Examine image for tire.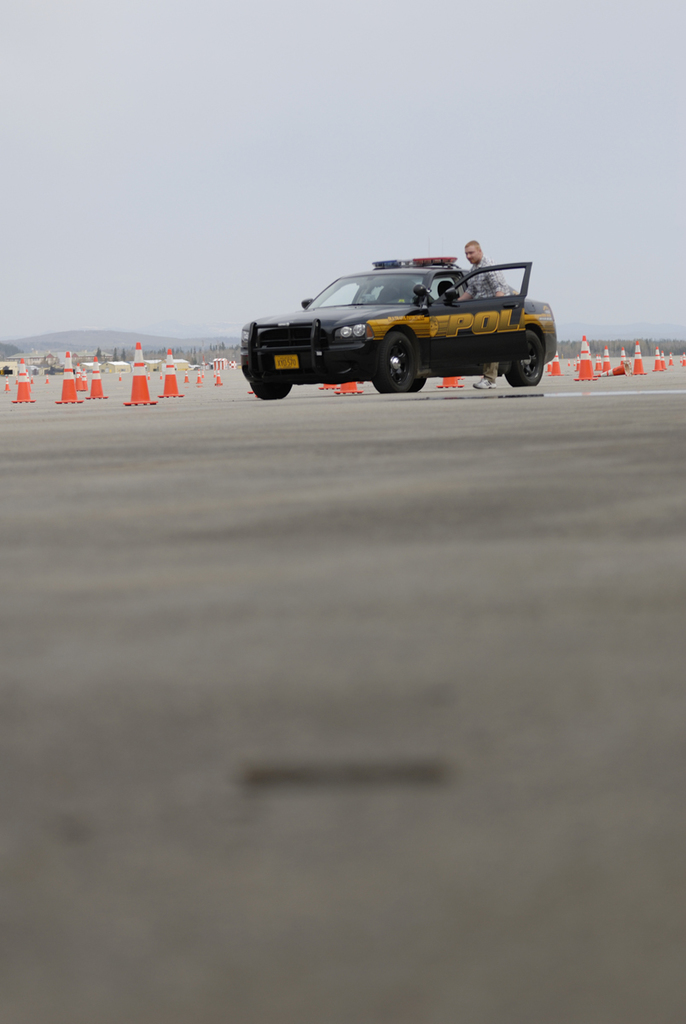
Examination result: {"left": 497, "top": 329, "right": 544, "bottom": 387}.
